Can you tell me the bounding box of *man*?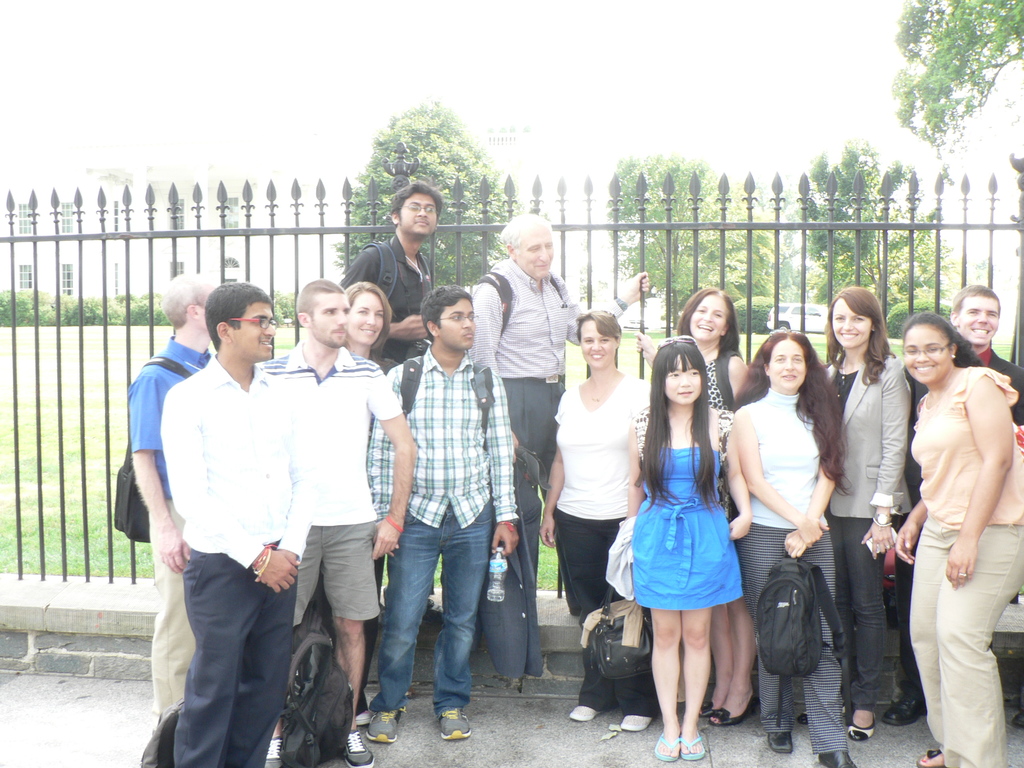
132,276,228,761.
